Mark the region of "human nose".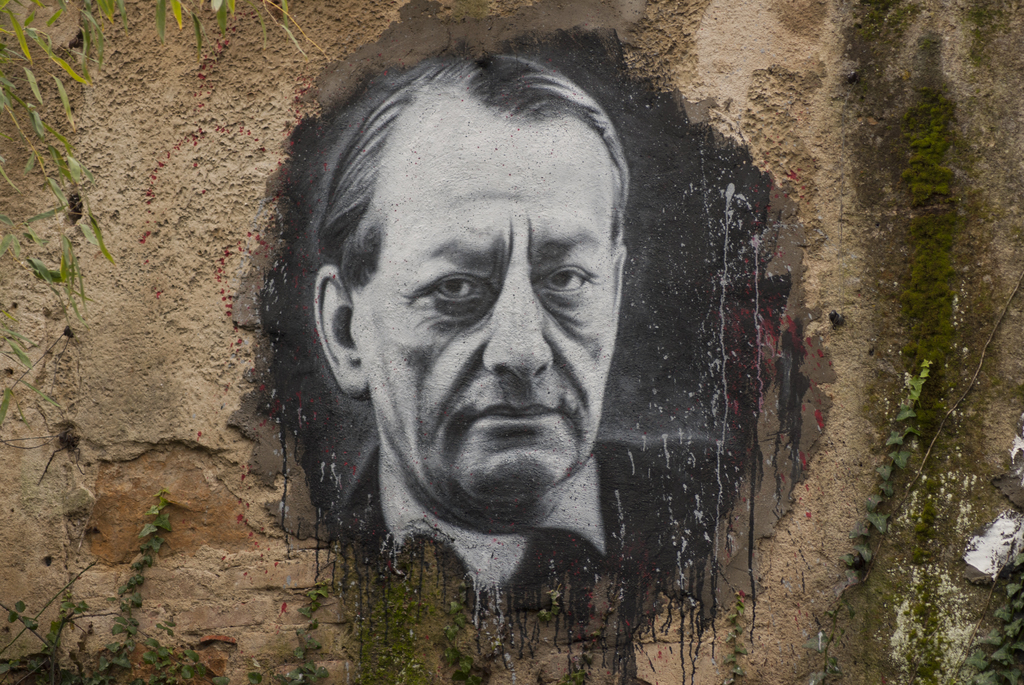
Region: BBox(484, 265, 554, 375).
